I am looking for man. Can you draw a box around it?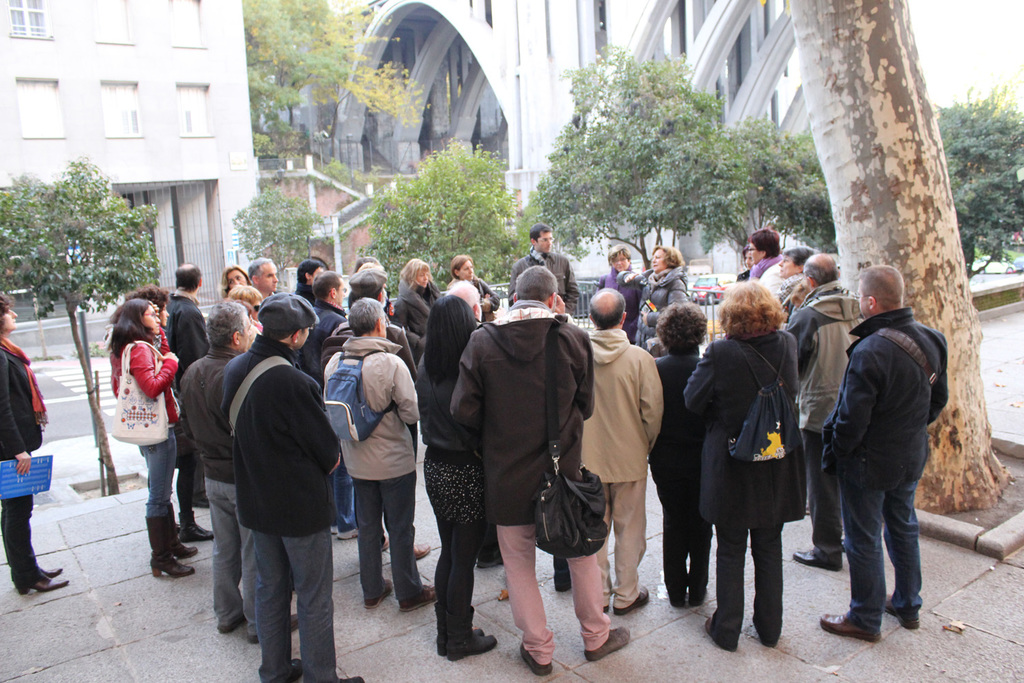
Sure, the bounding box is bbox(158, 257, 214, 539).
